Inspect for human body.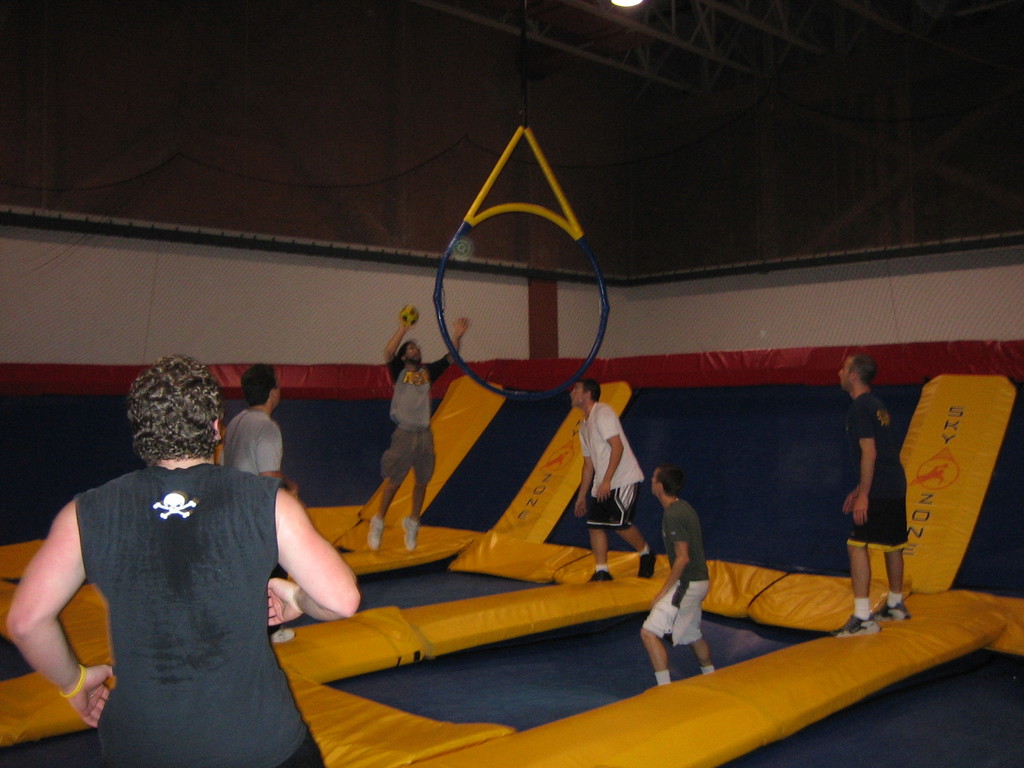
Inspection: bbox=(638, 467, 717, 691).
